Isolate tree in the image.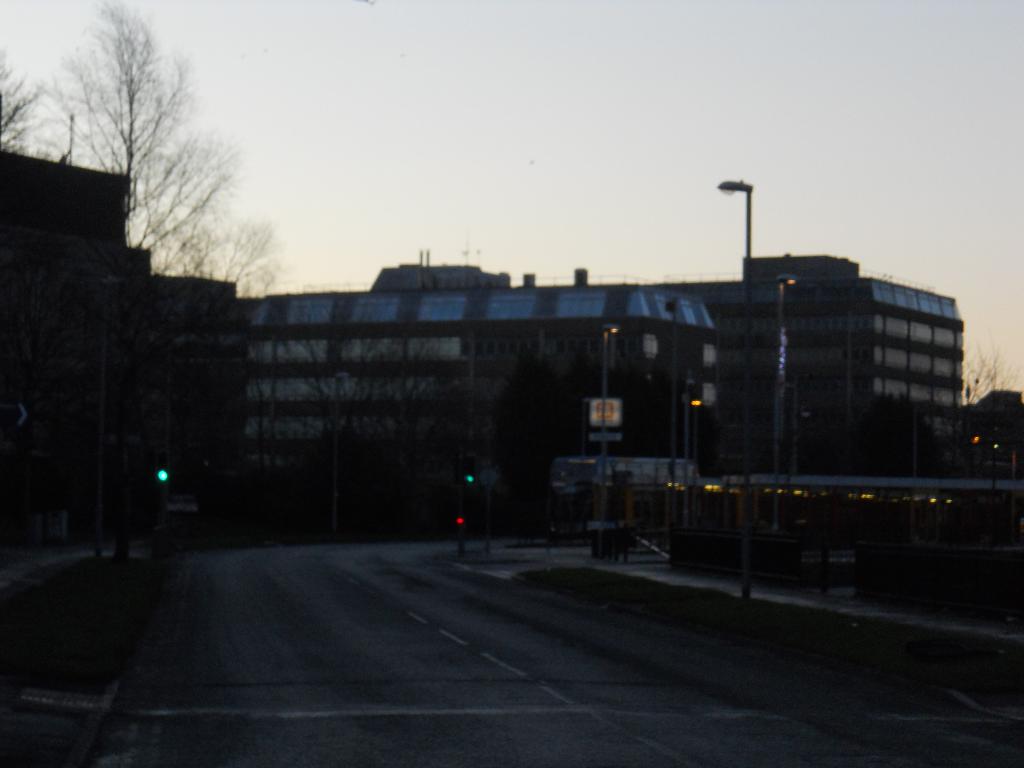
Isolated region: <region>35, 0, 233, 251</region>.
